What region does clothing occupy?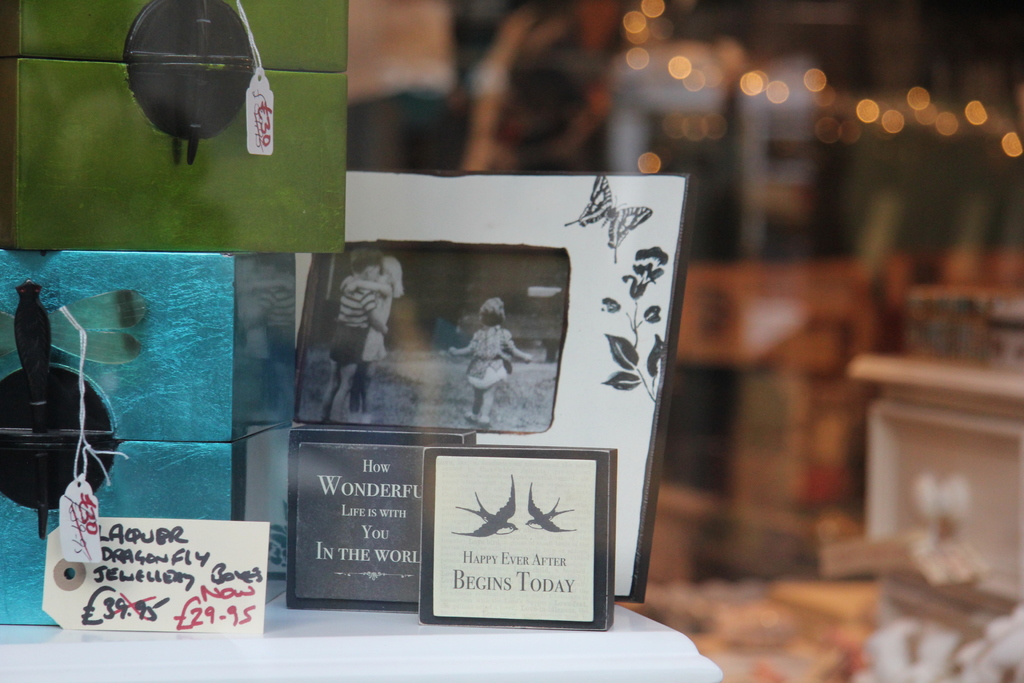
rect(328, 274, 376, 360).
